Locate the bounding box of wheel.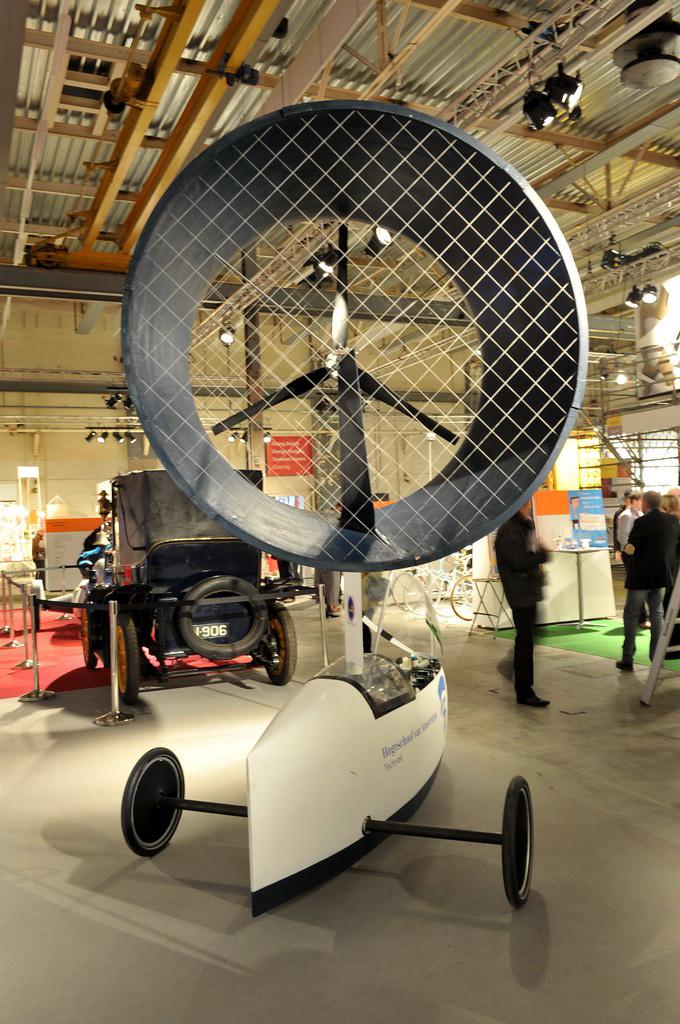
Bounding box: {"left": 263, "top": 596, "right": 297, "bottom": 712}.
